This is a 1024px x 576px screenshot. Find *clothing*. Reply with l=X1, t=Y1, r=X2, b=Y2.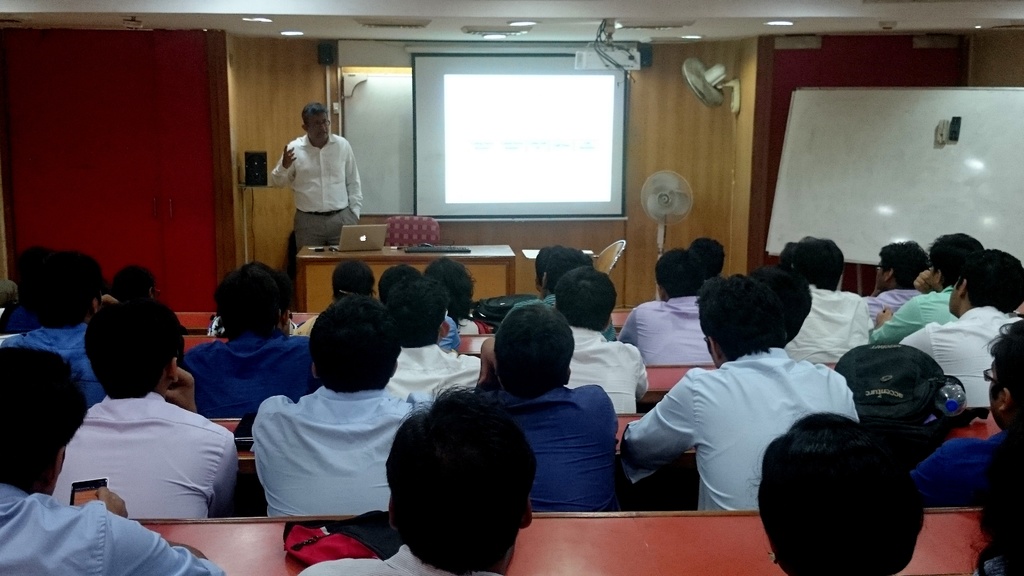
l=383, t=330, r=488, b=415.
